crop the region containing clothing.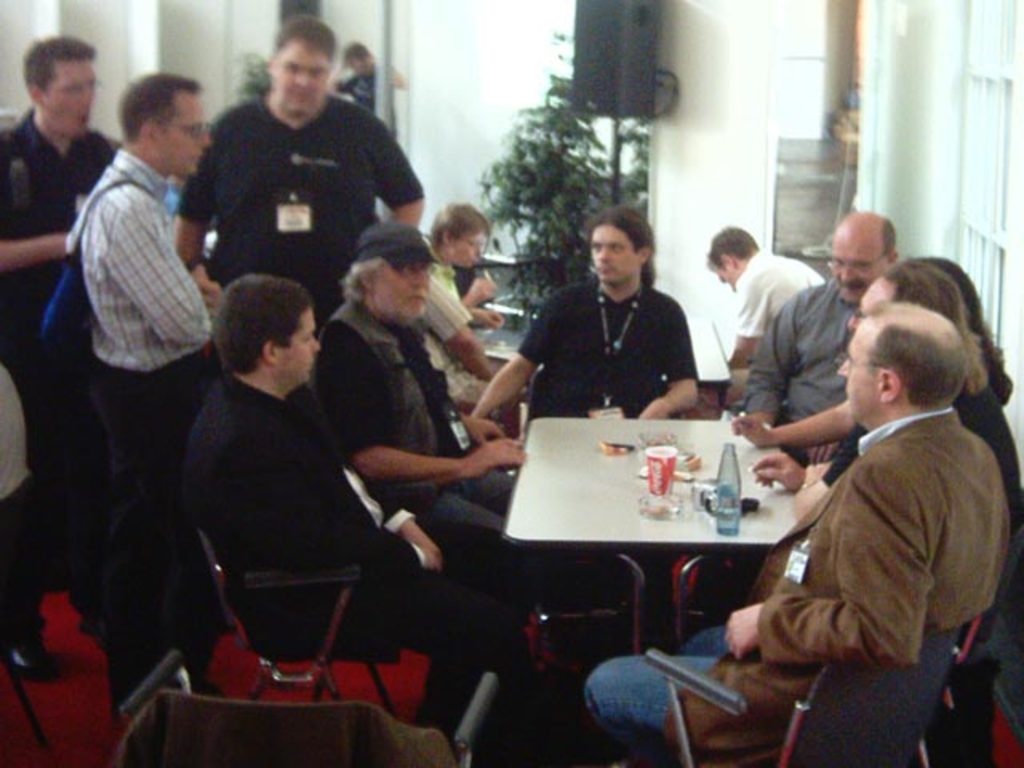
Crop region: [left=174, top=58, right=416, bottom=302].
